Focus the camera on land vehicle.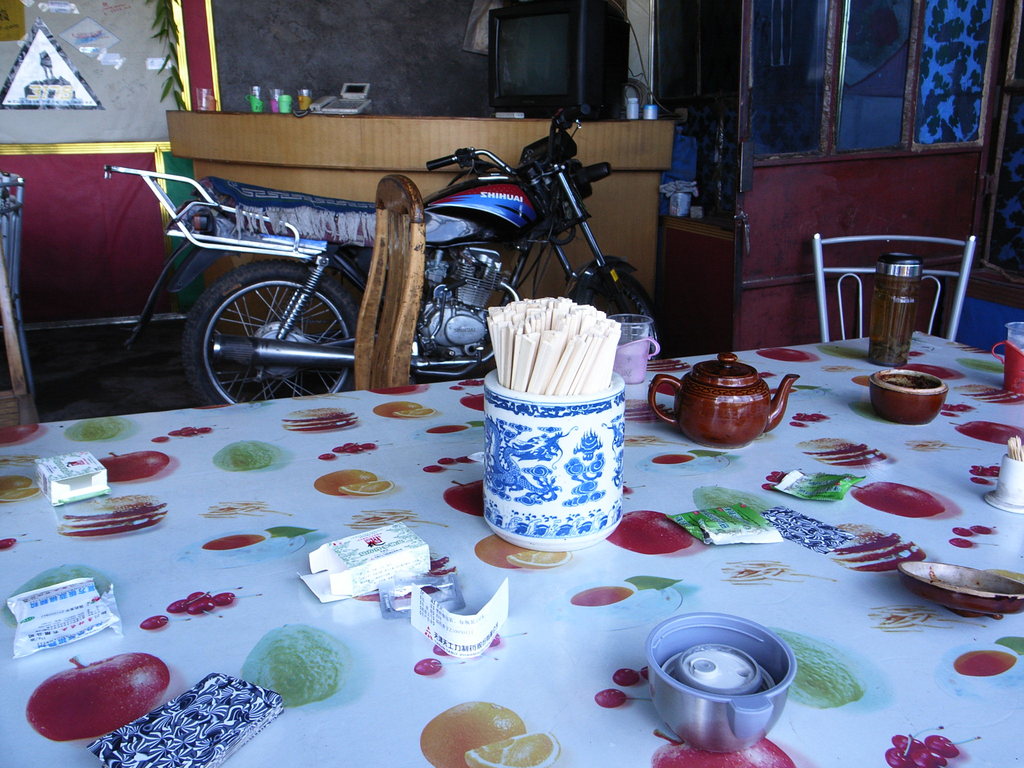
Focus region: [left=166, top=129, right=676, bottom=411].
